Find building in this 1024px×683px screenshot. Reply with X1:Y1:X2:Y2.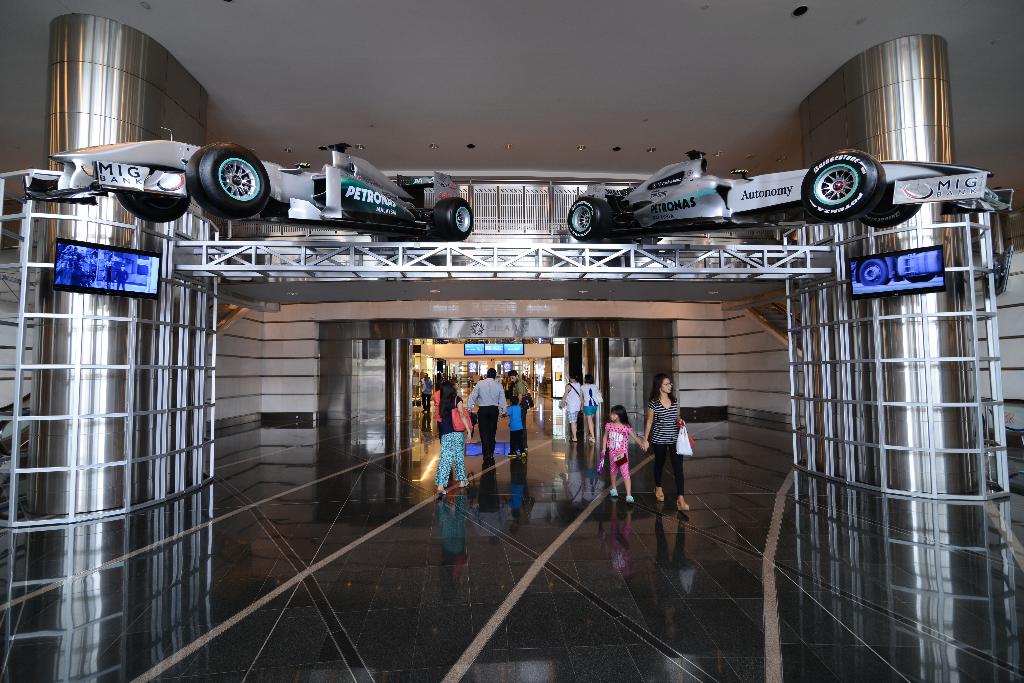
0:0:1023:682.
